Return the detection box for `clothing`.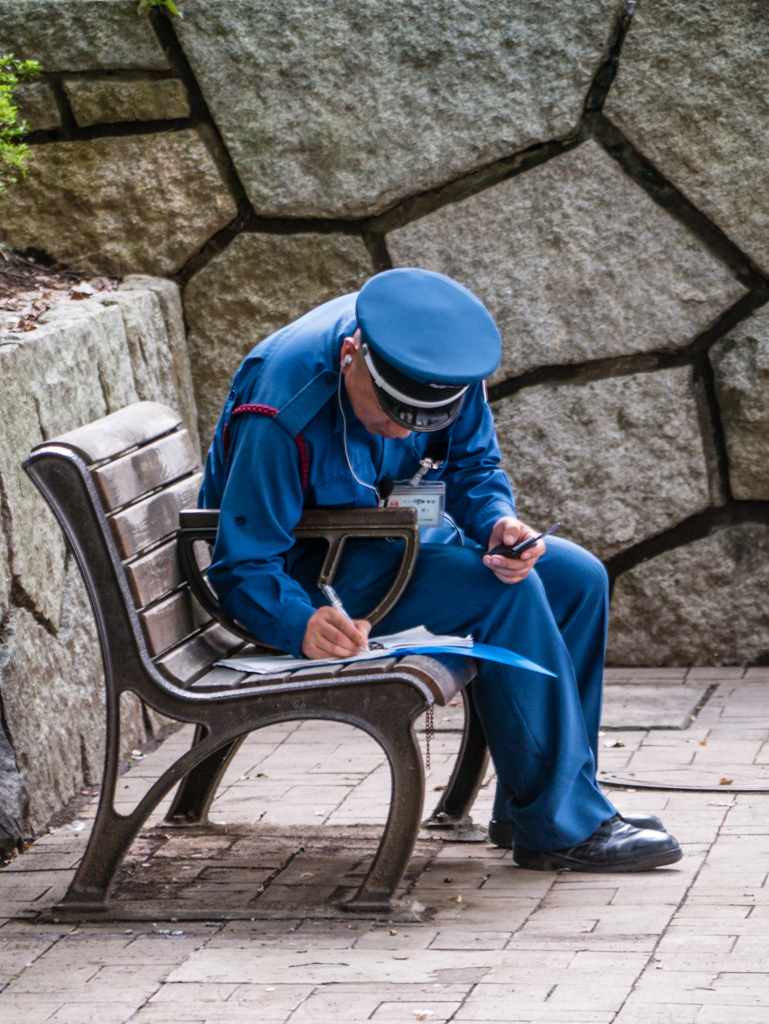
{"x1": 126, "y1": 312, "x2": 585, "y2": 808}.
